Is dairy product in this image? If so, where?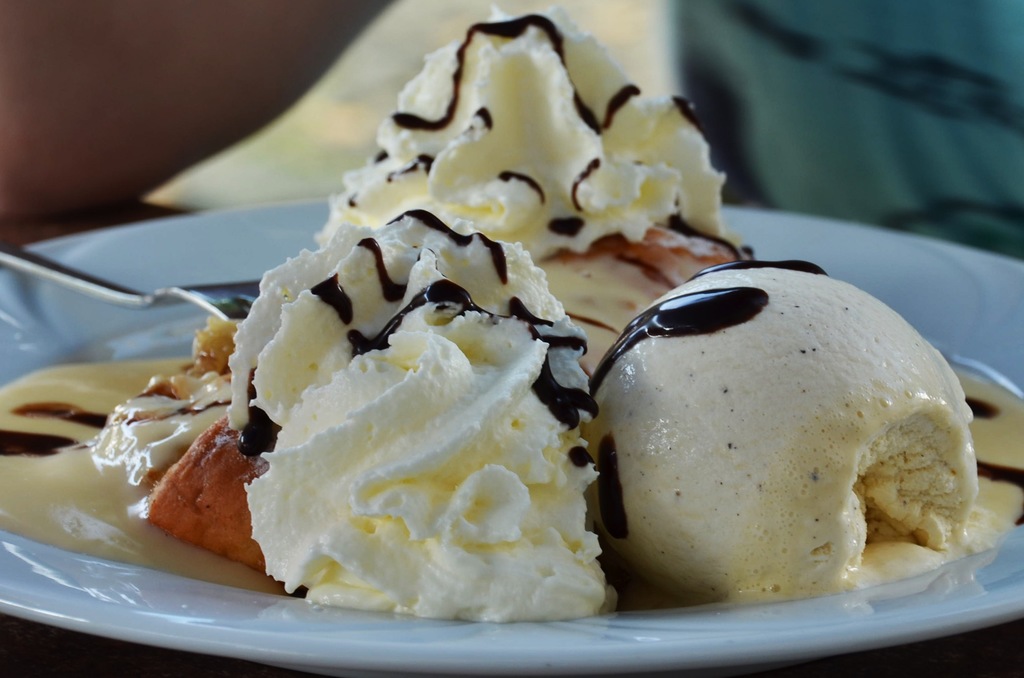
Yes, at select_region(588, 244, 989, 609).
